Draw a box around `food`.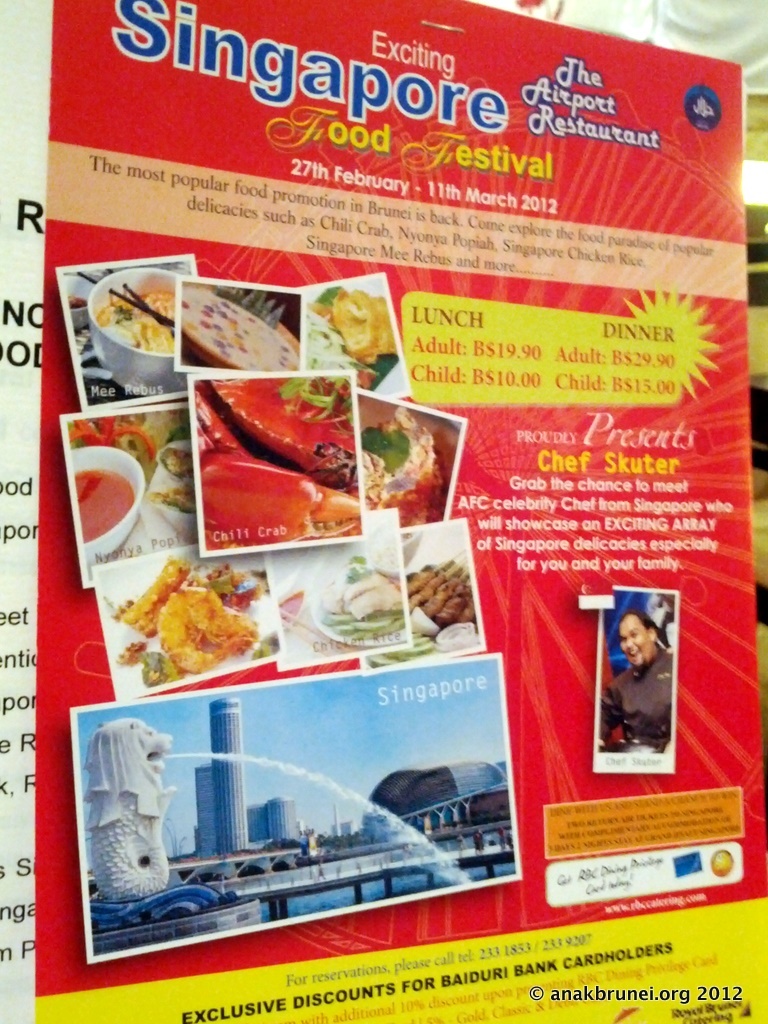
179,280,300,371.
